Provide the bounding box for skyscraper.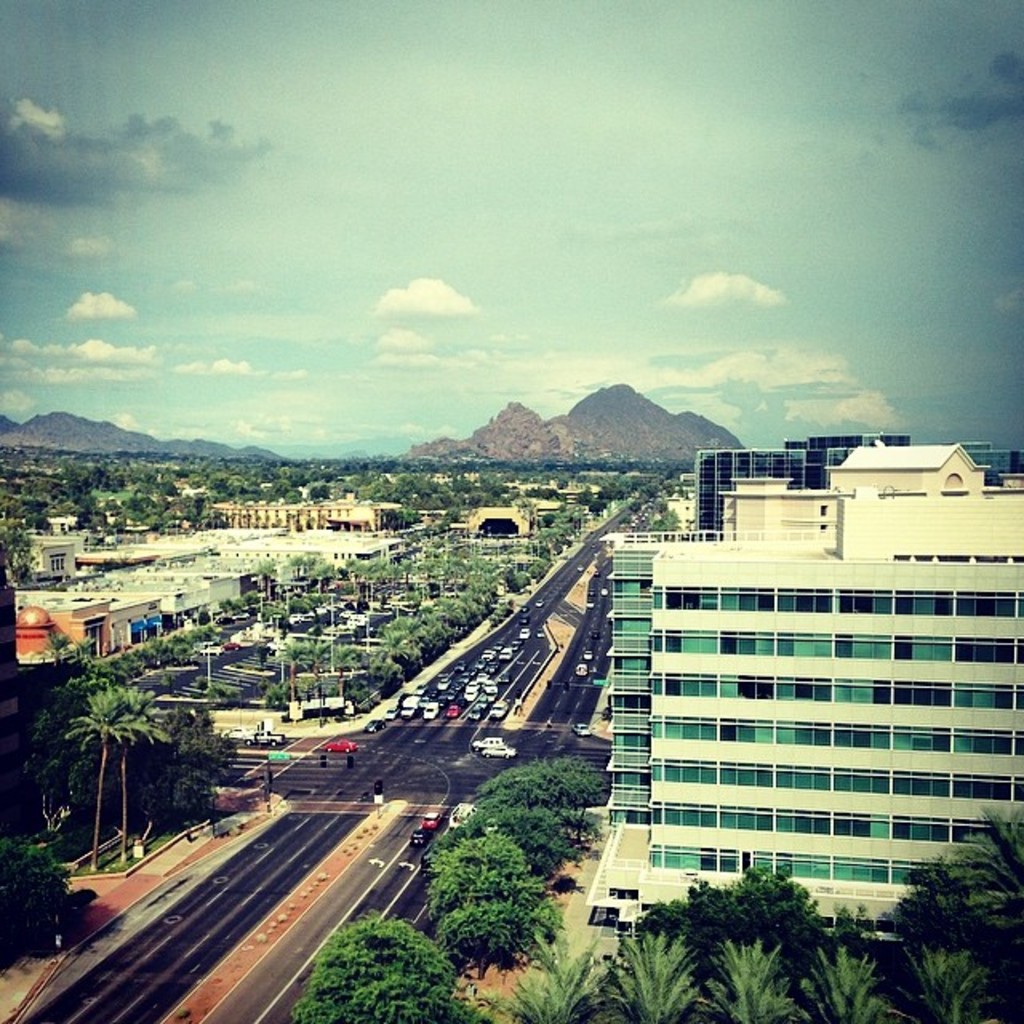
<region>686, 408, 912, 530</region>.
